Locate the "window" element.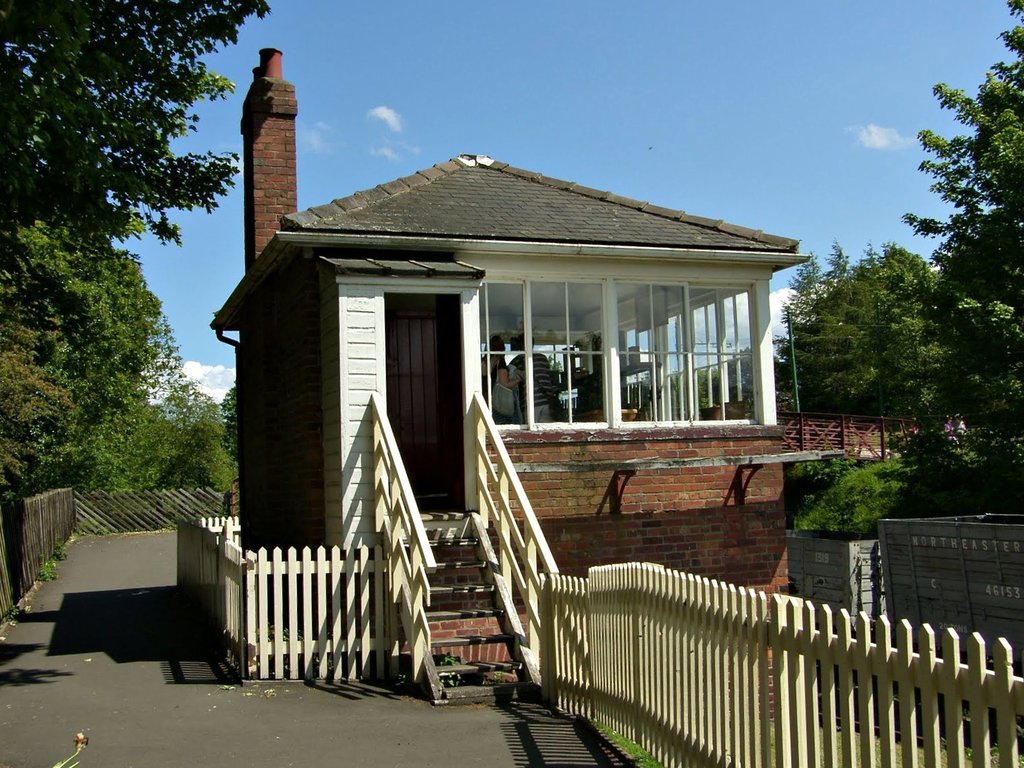
Element bbox: bbox=[583, 250, 750, 420].
